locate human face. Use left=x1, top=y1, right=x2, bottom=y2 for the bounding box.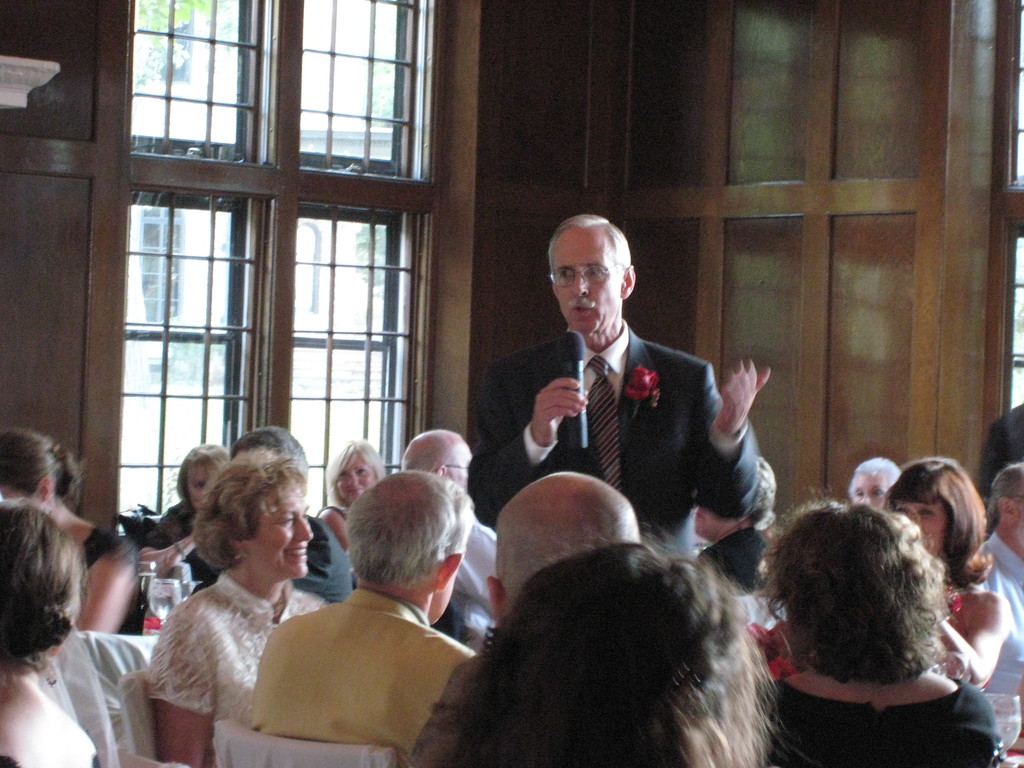
left=848, top=472, right=890, bottom=511.
